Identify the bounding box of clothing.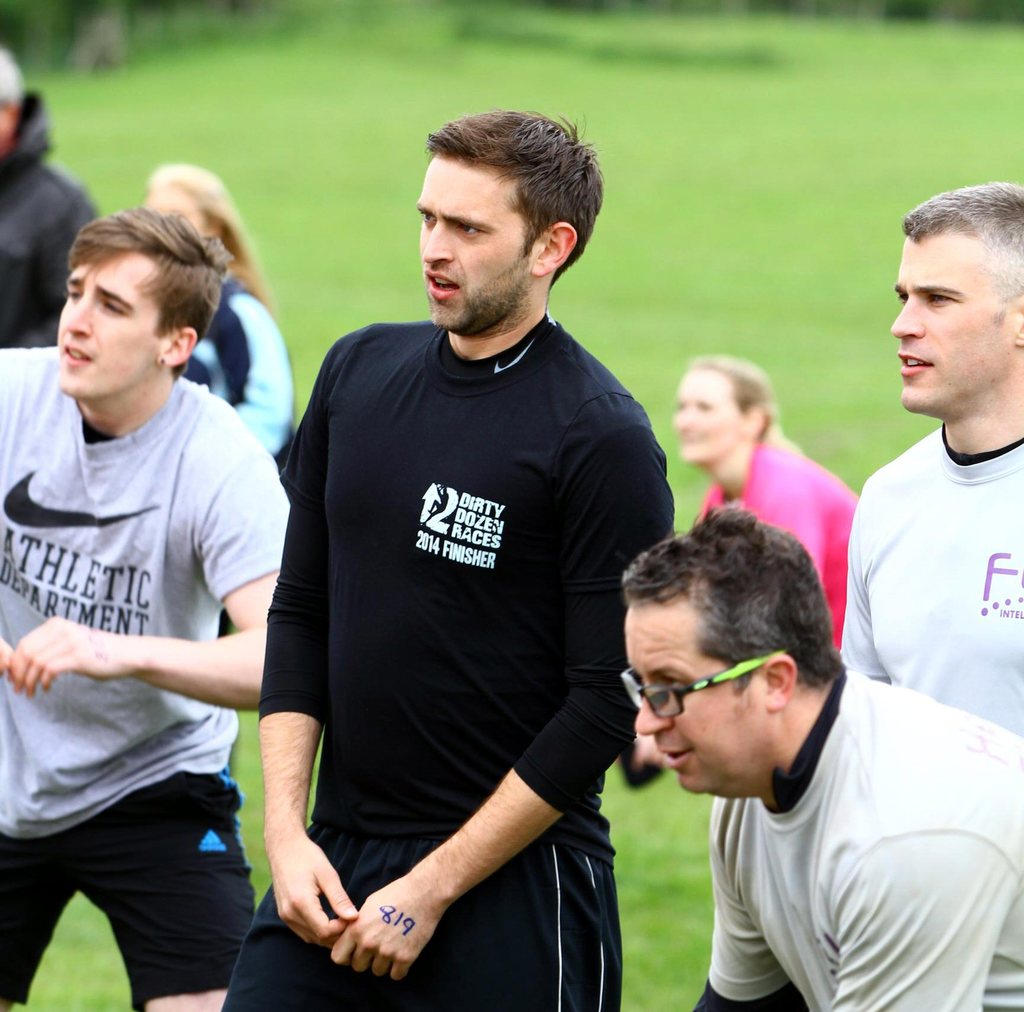
0 348 295 1011.
